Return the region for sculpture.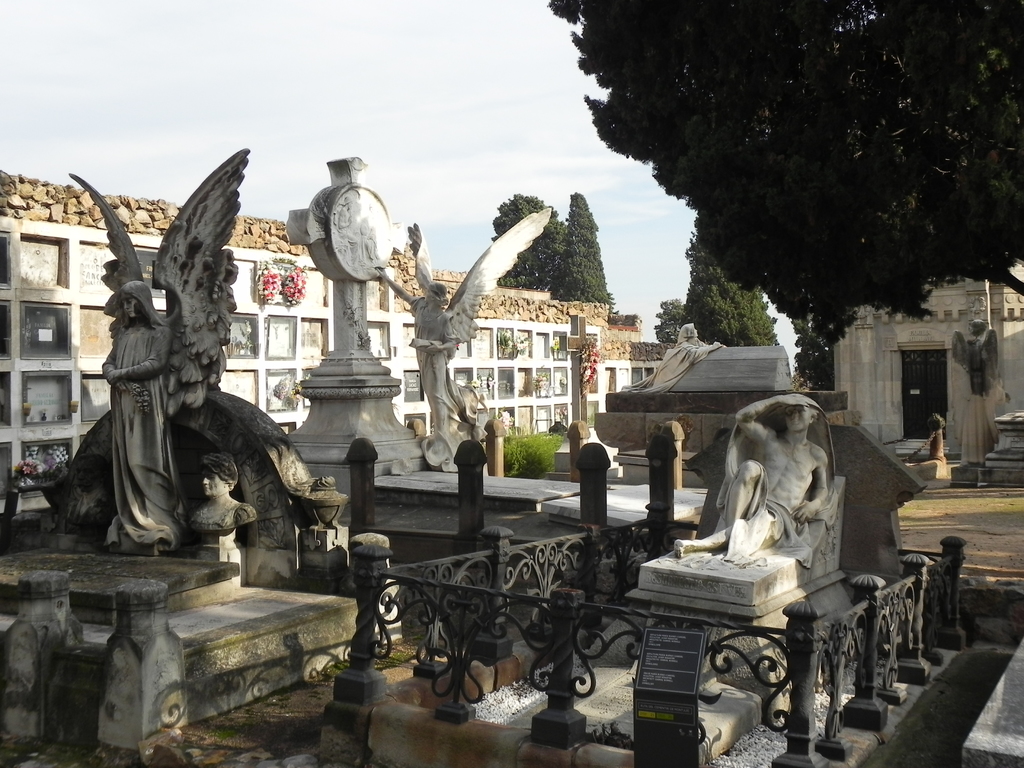
[53, 161, 294, 616].
